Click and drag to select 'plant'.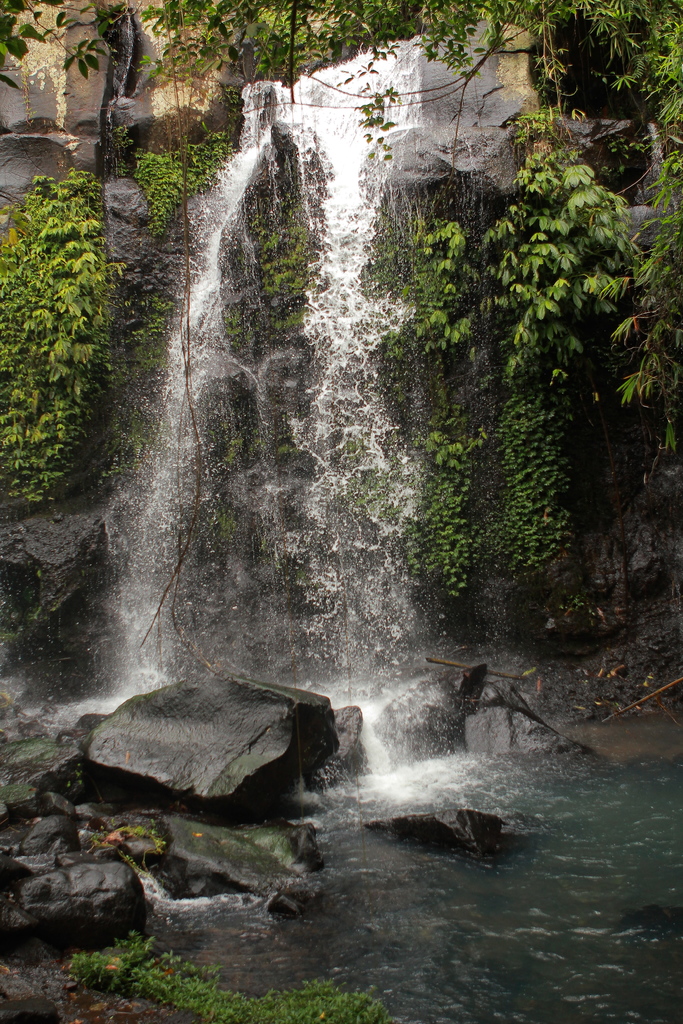
Selection: bbox(113, 111, 267, 218).
